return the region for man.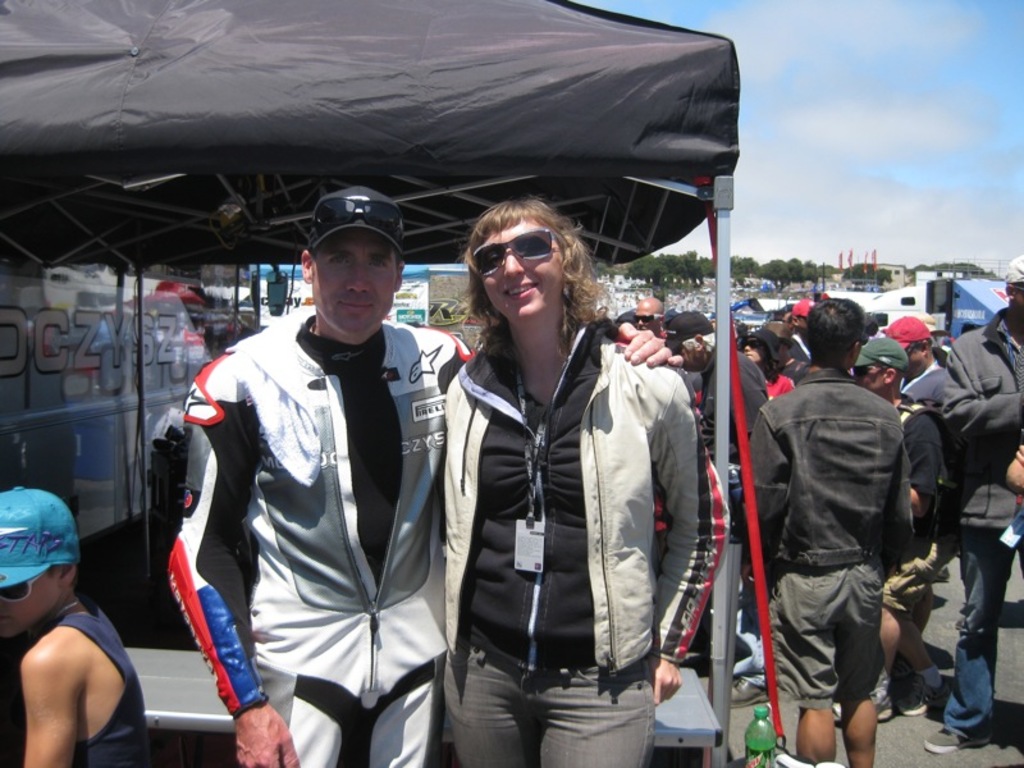
<box>0,479,151,767</box>.
